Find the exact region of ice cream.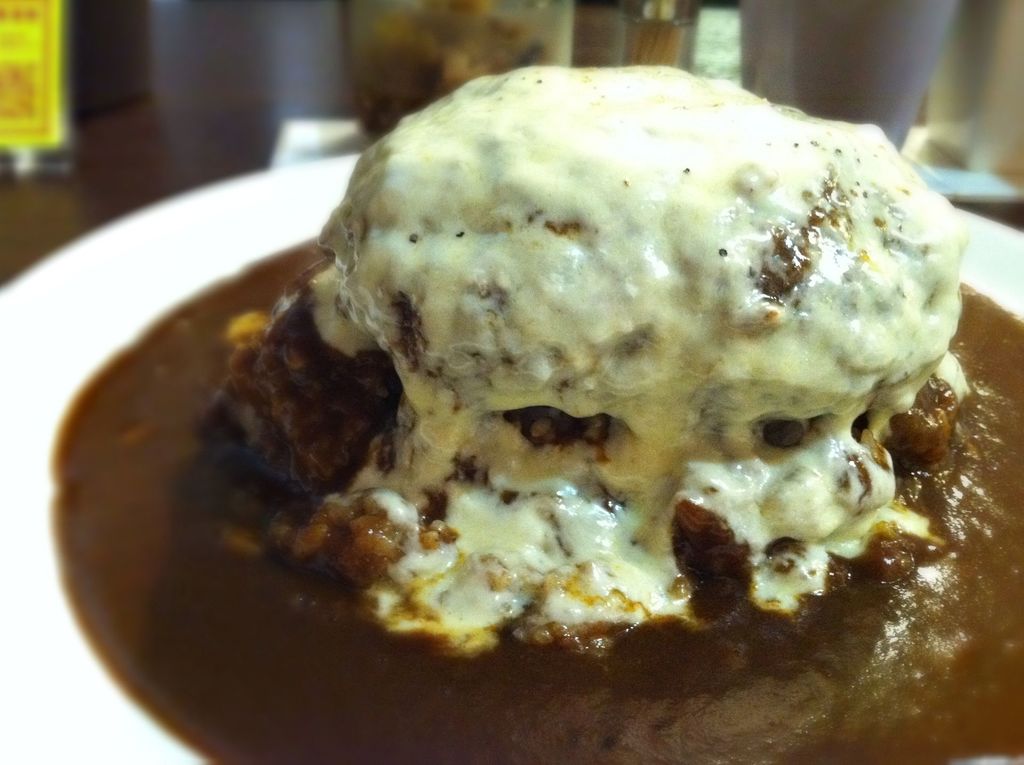
Exact region: left=42, top=63, right=1023, bottom=764.
